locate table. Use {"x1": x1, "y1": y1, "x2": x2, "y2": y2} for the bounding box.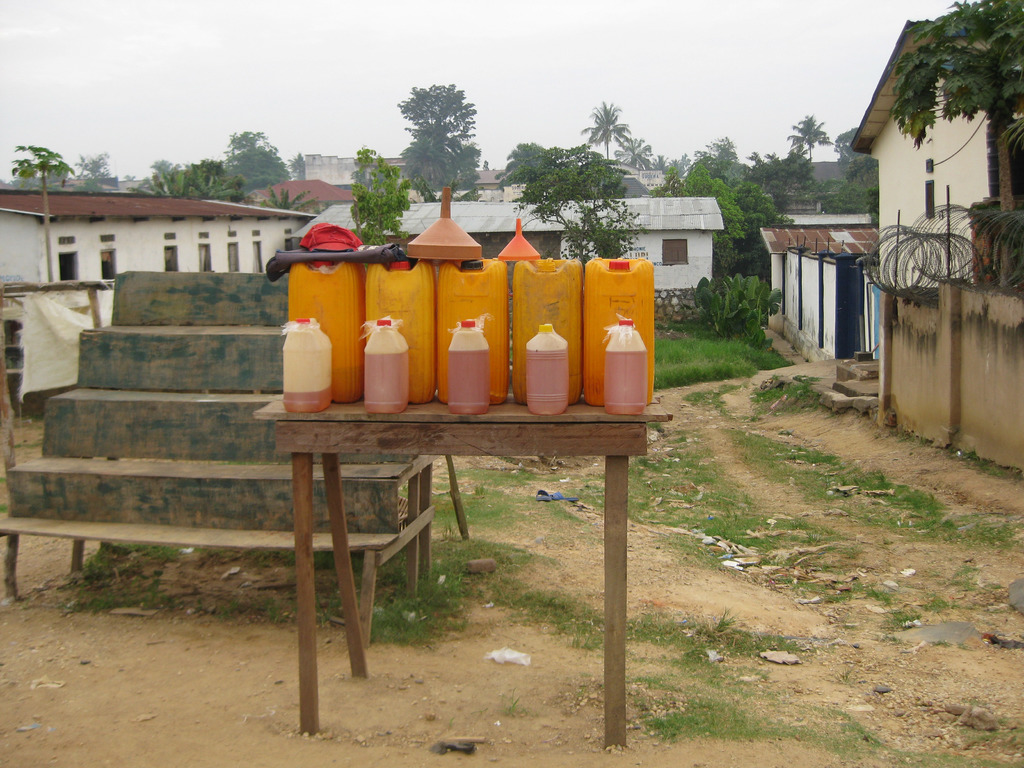
{"x1": 230, "y1": 299, "x2": 680, "y2": 717}.
